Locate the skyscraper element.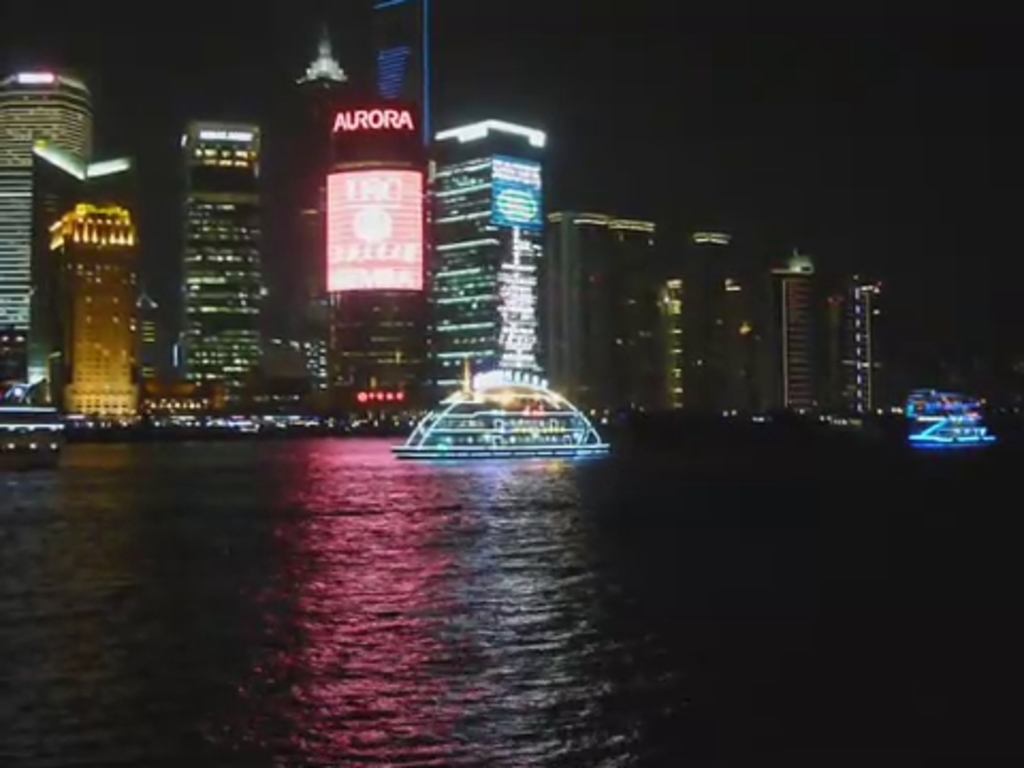
Element bbox: (x1=179, y1=113, x2=271, y2=390).
